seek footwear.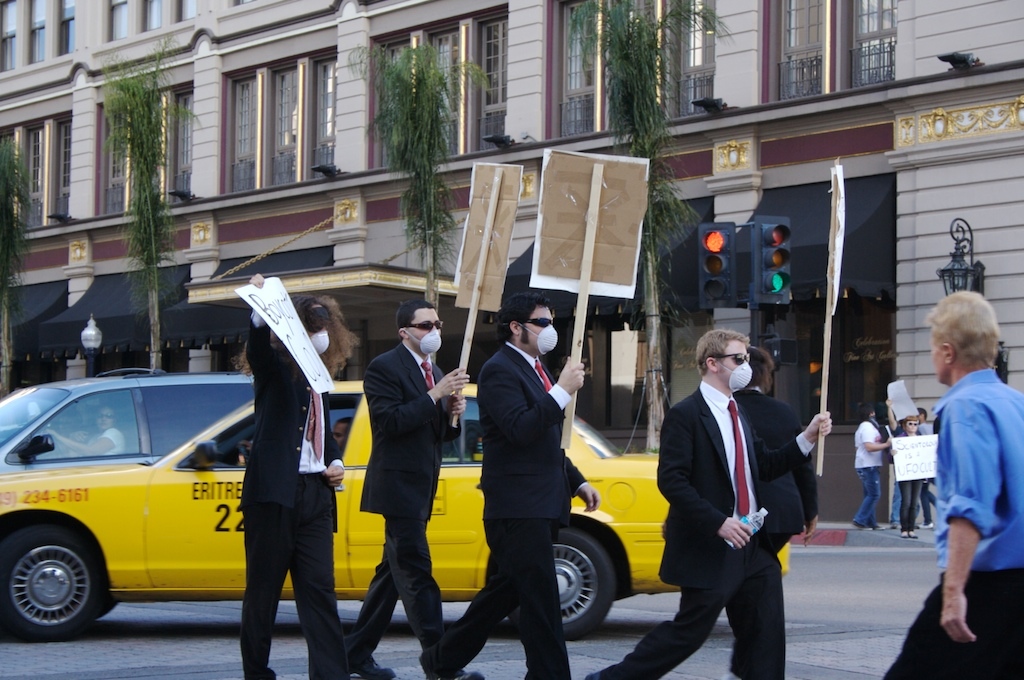
bbox(242, 662, 285, 679).
